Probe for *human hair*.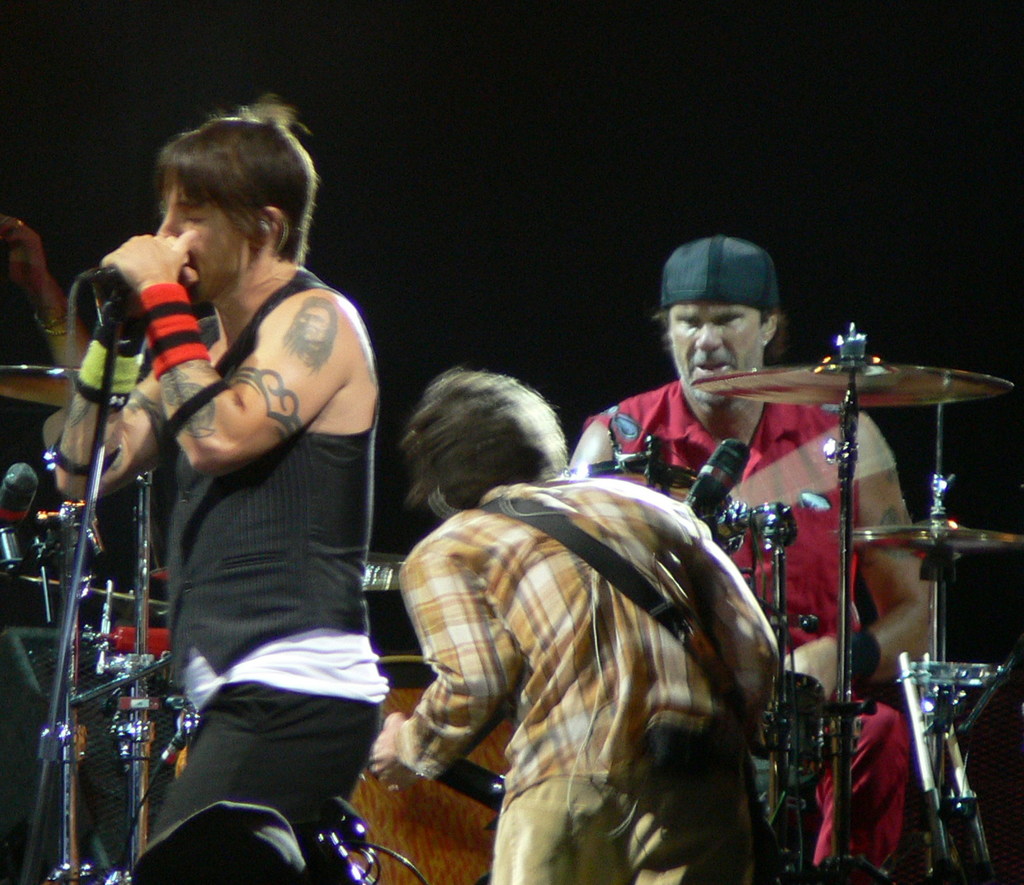
Probe result: l=154, t=93, r=317, b=266.
